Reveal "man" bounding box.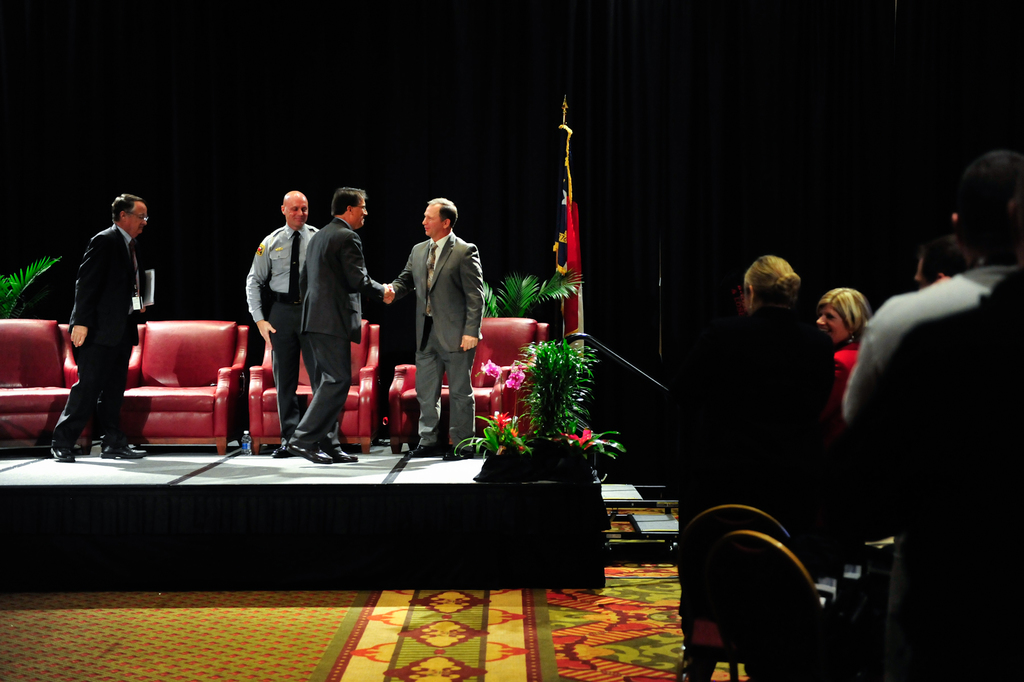
Revealed: Rect(291, 188, 393, 467).
